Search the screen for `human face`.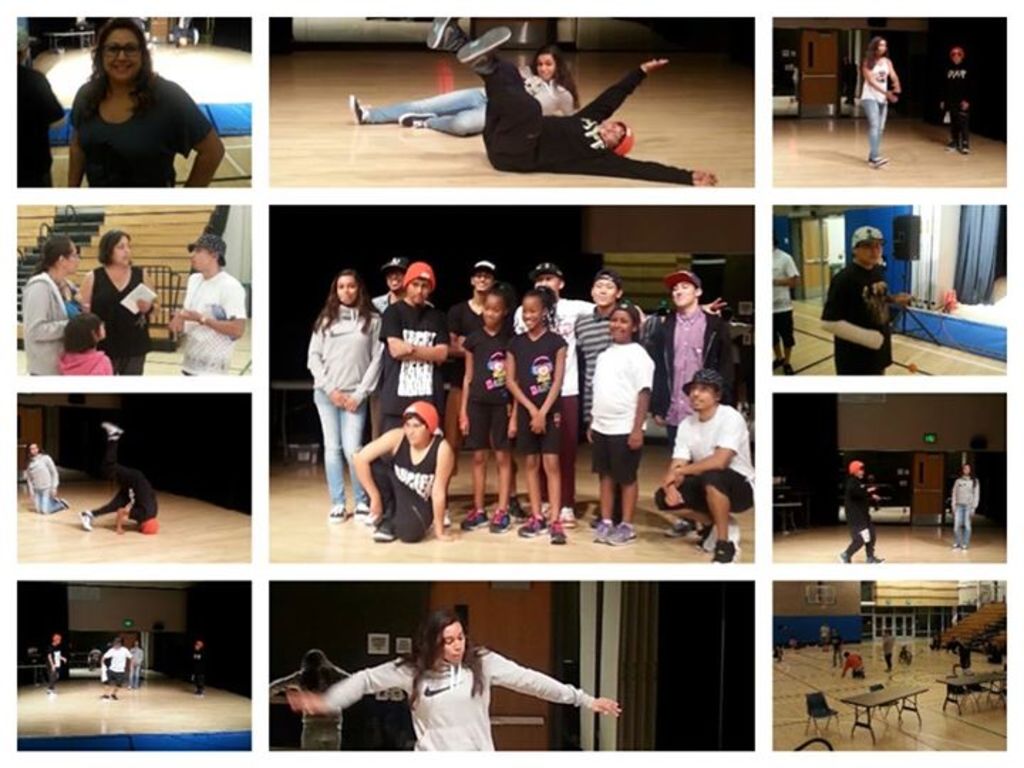
Found at bbox=(590, 274, 613, 304).
